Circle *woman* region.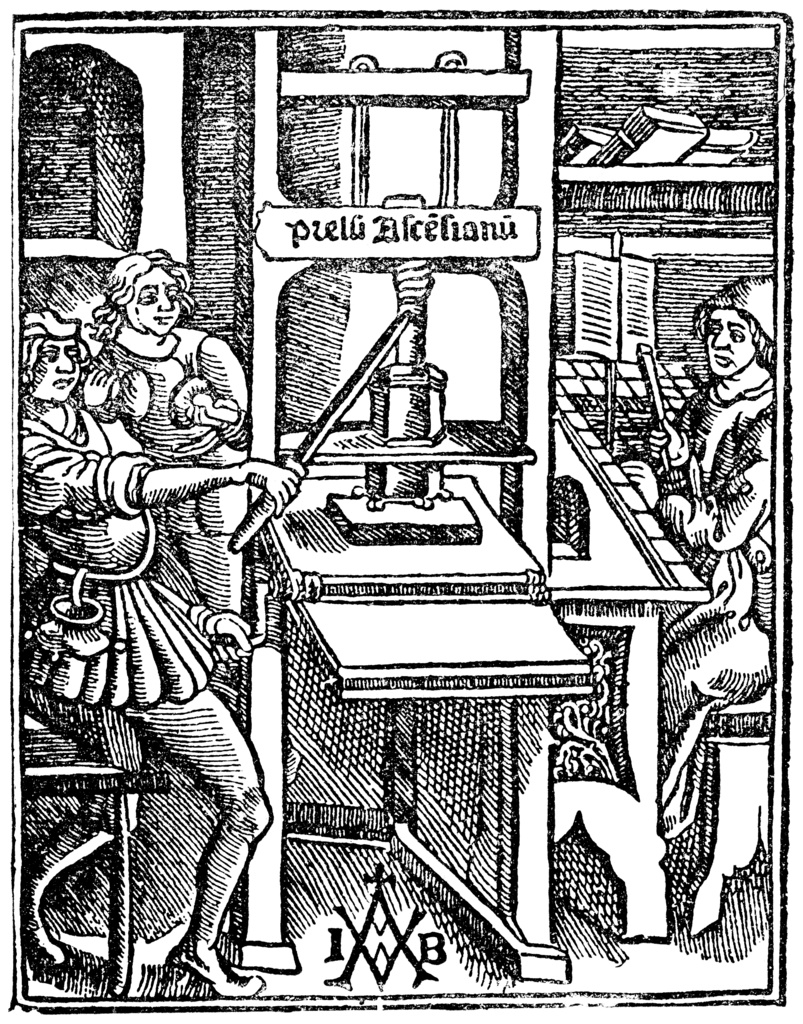
Region: 69/242/250/652.
